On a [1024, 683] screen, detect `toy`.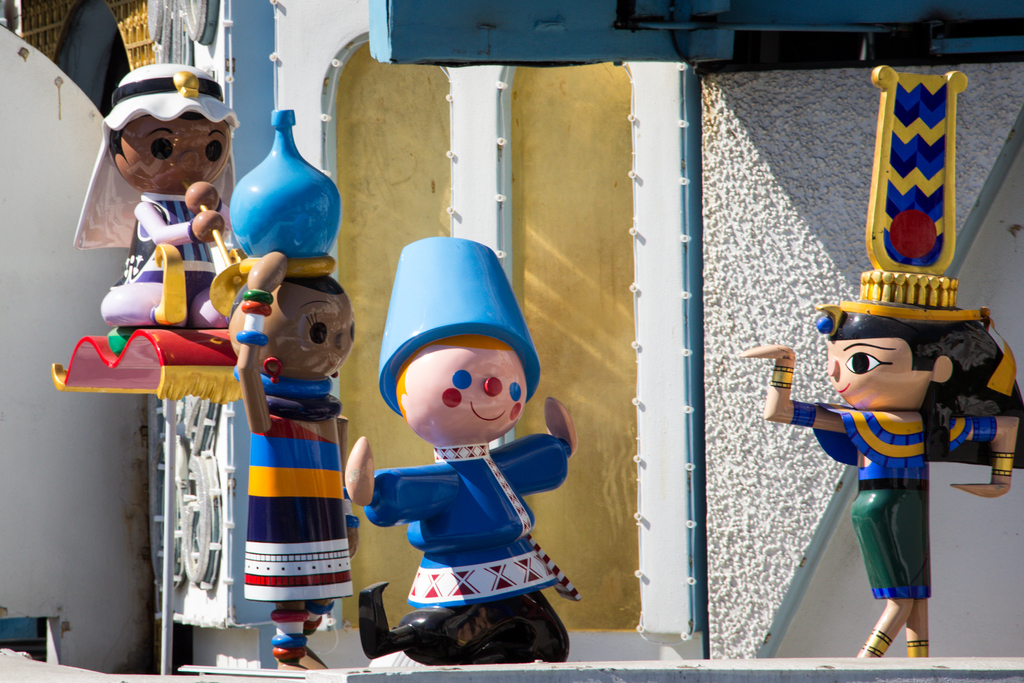
select_region(342, 232, 578, 664).
